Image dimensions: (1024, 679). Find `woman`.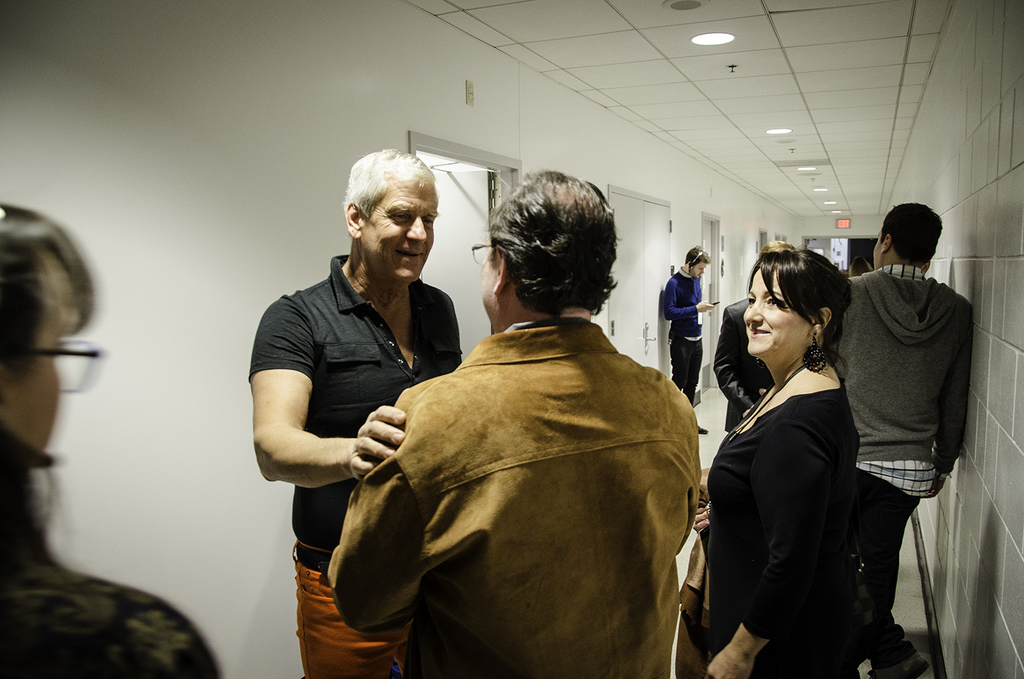
x1=720, y1=246, x2=890, y2=678.
